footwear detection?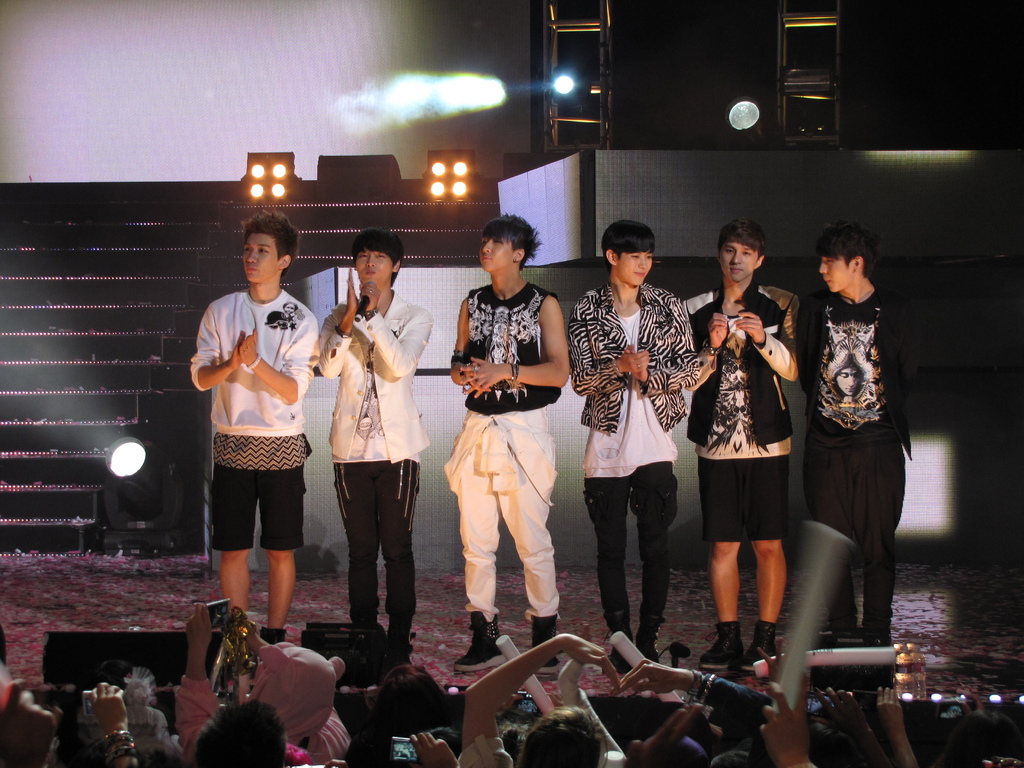
x1=742, y1=622, x2=778, y2=673
